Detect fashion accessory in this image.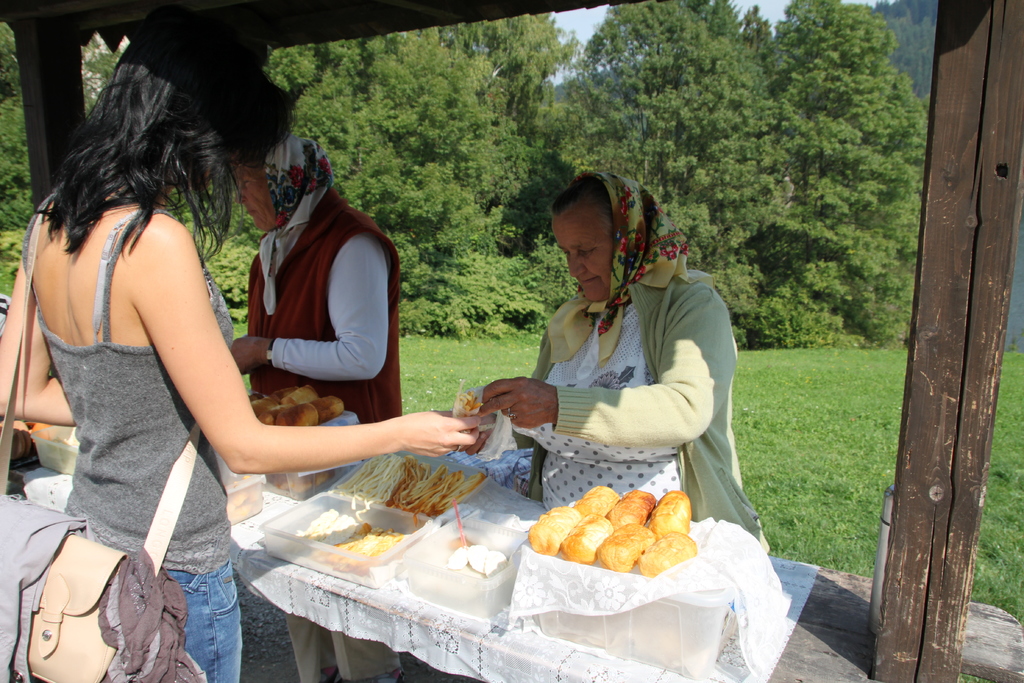
Detection: (264,334,275,368).
